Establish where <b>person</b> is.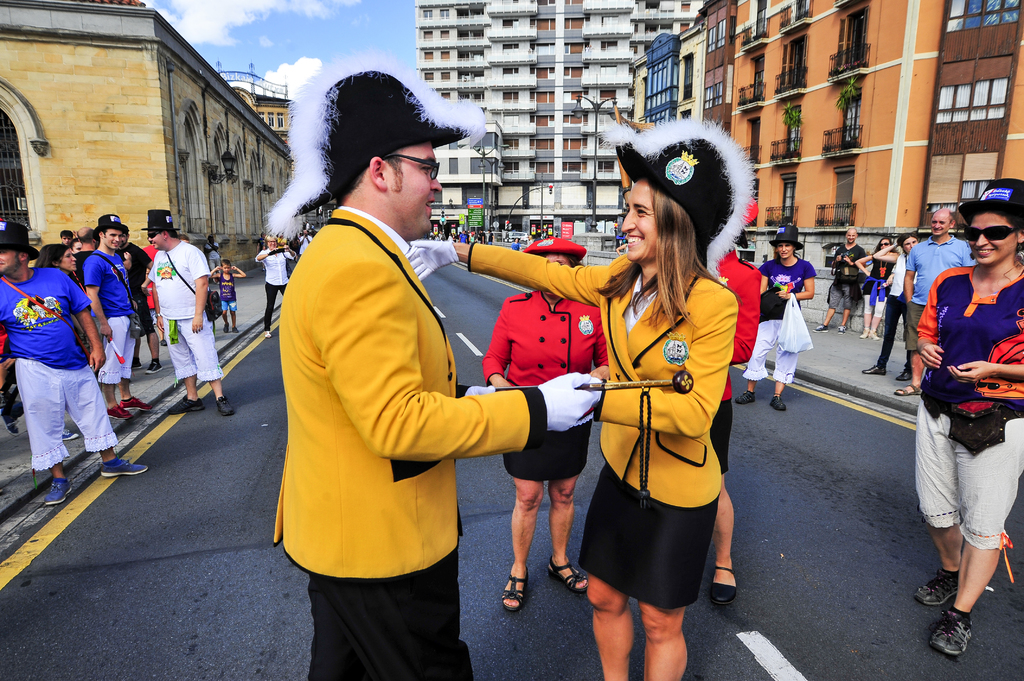
Established at crop(850, 232, 892, 344).
